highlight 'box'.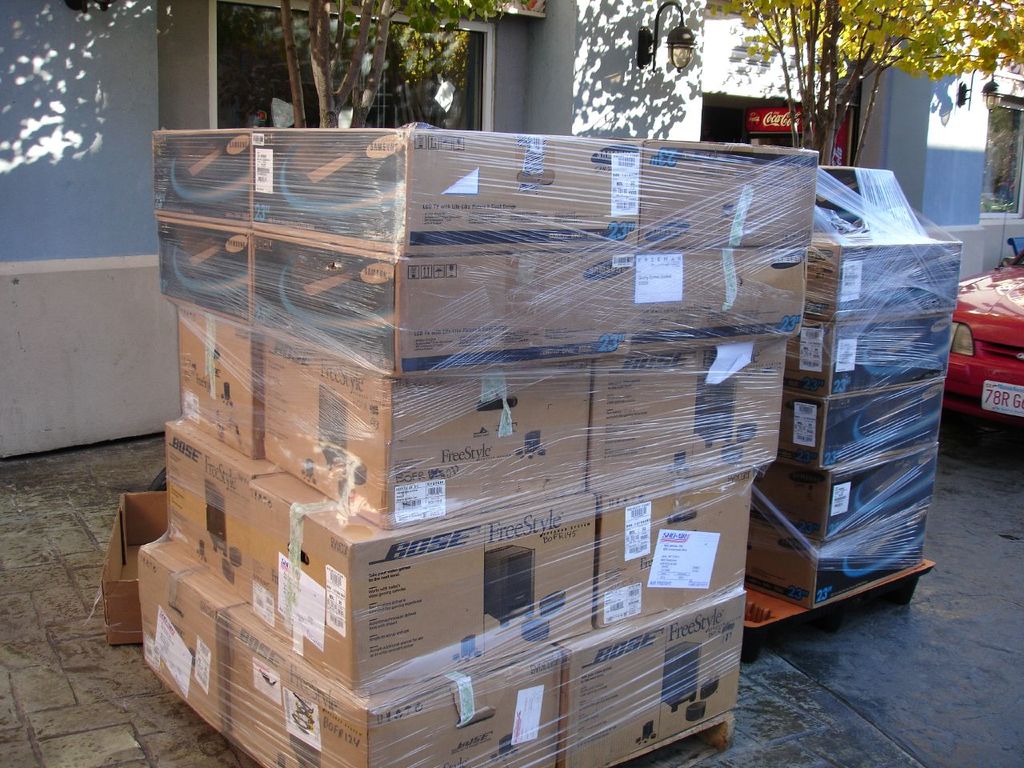
Highlighted region: (238,463,489,701).
